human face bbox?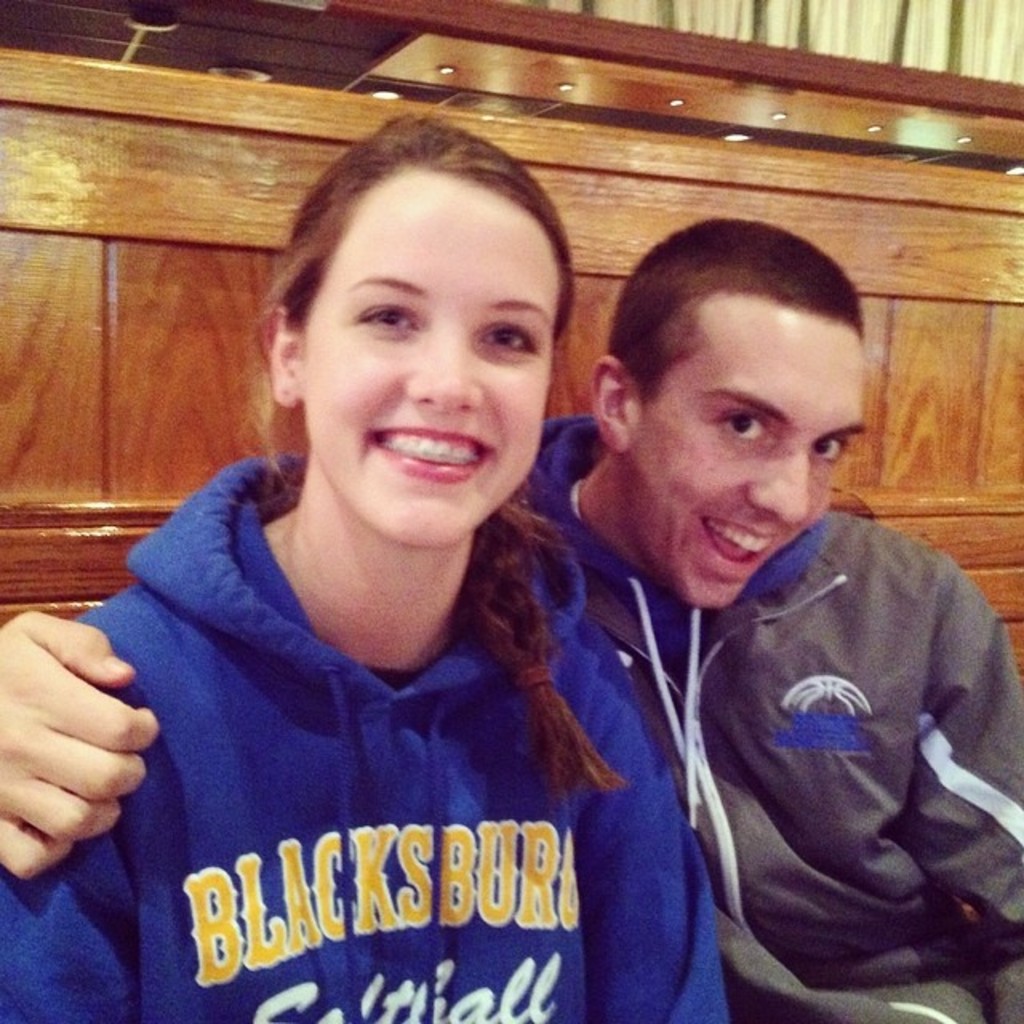
rect(648, 318, 880, 634)
